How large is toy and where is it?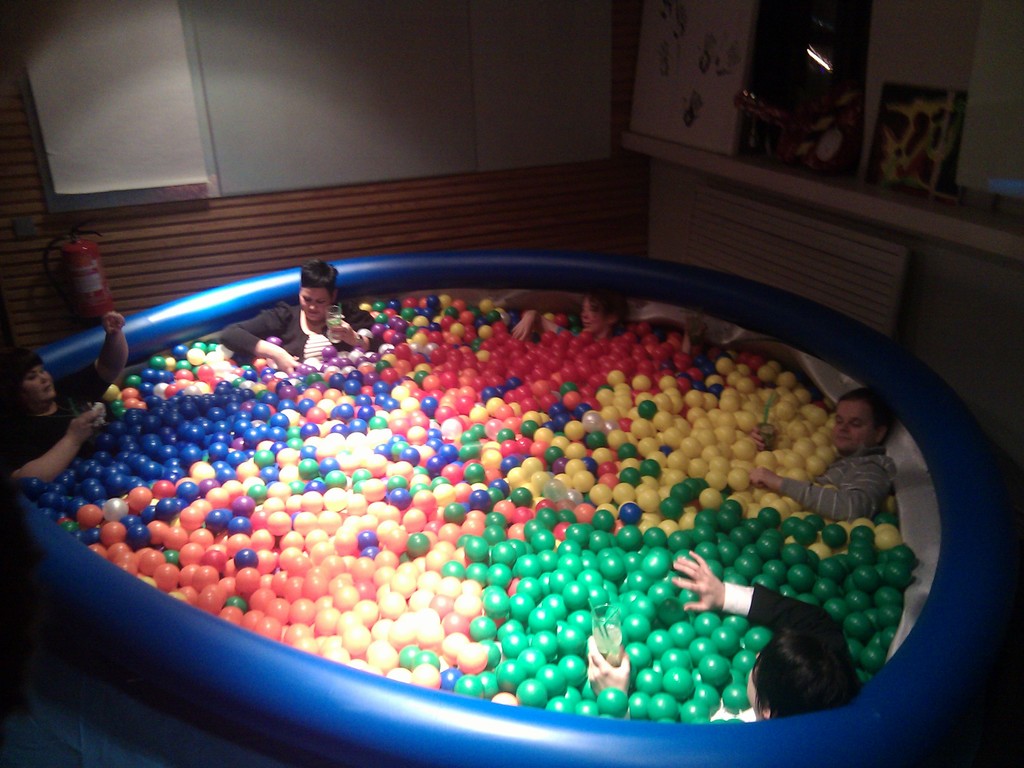
Bounding box: left=426, top=456, right=450, bottom=478.
